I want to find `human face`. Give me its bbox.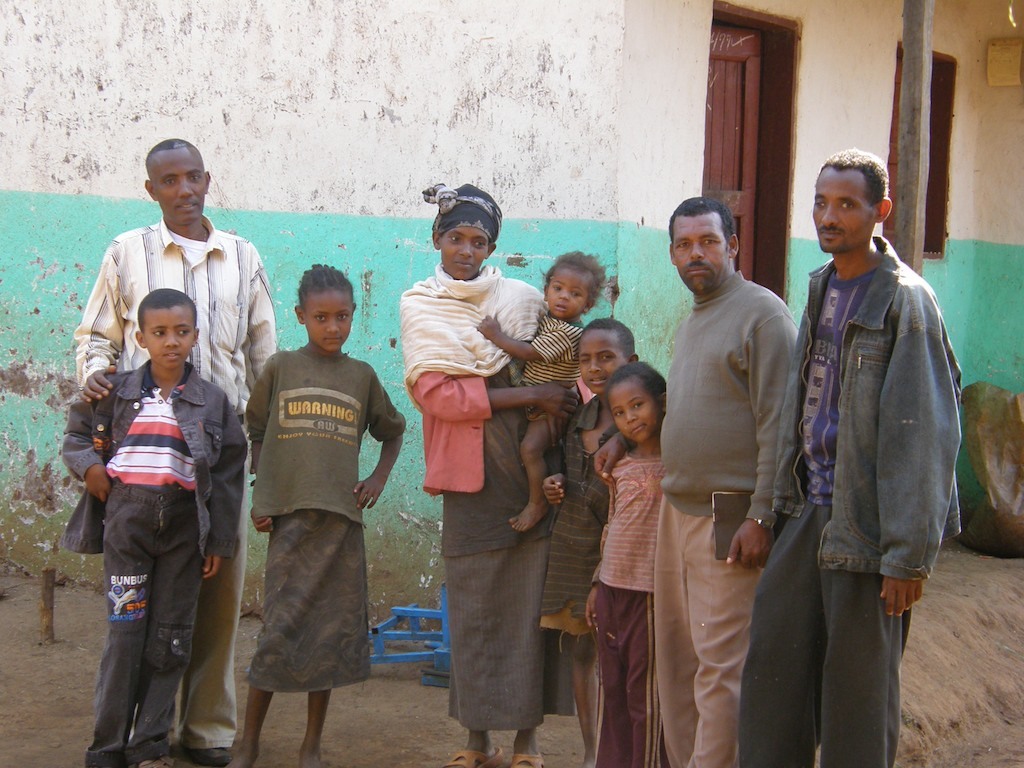
[left=142, top=306, right=195, bottom=367].
